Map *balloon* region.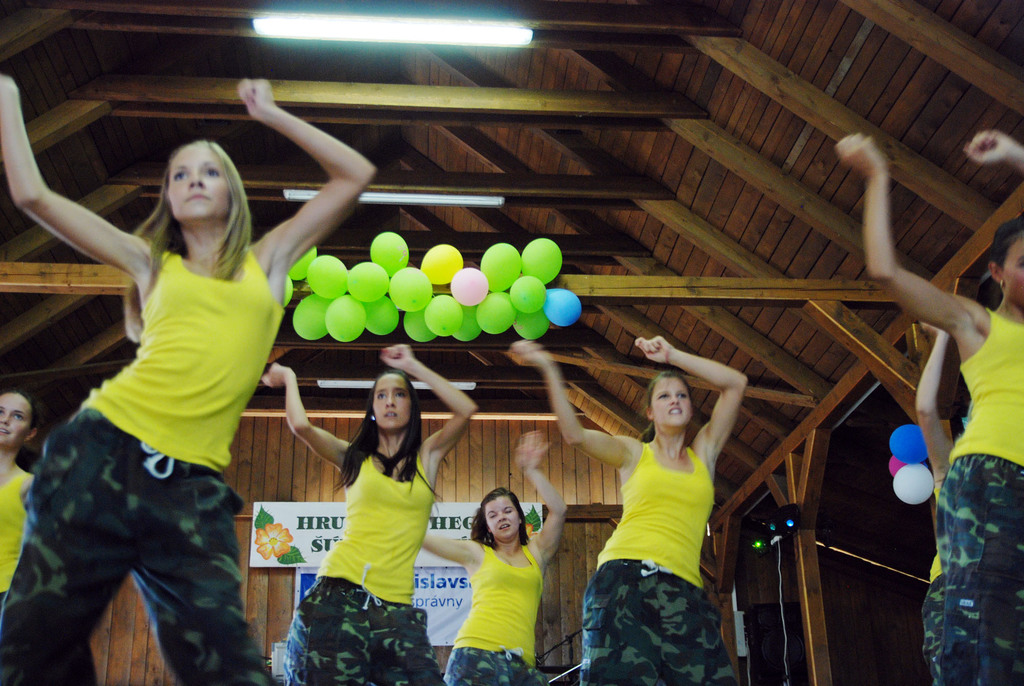
Mapped to Rect(885, 455, 909, 477).
